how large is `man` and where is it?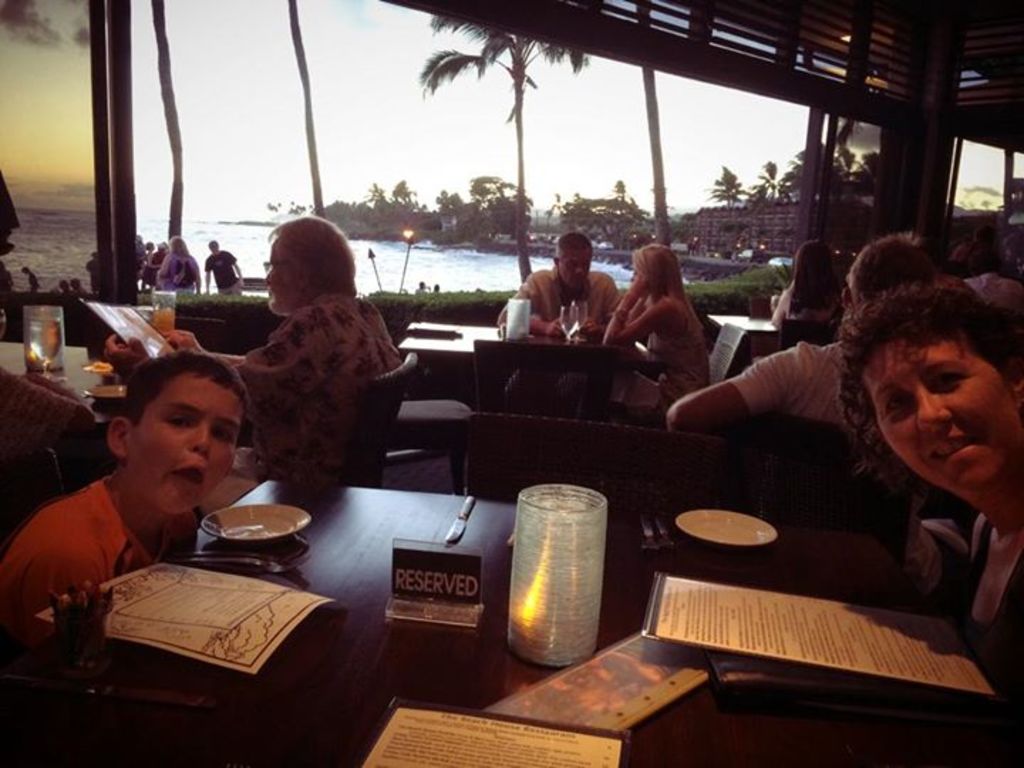
Bounding box: Rect(494, 228, 627, 411).
